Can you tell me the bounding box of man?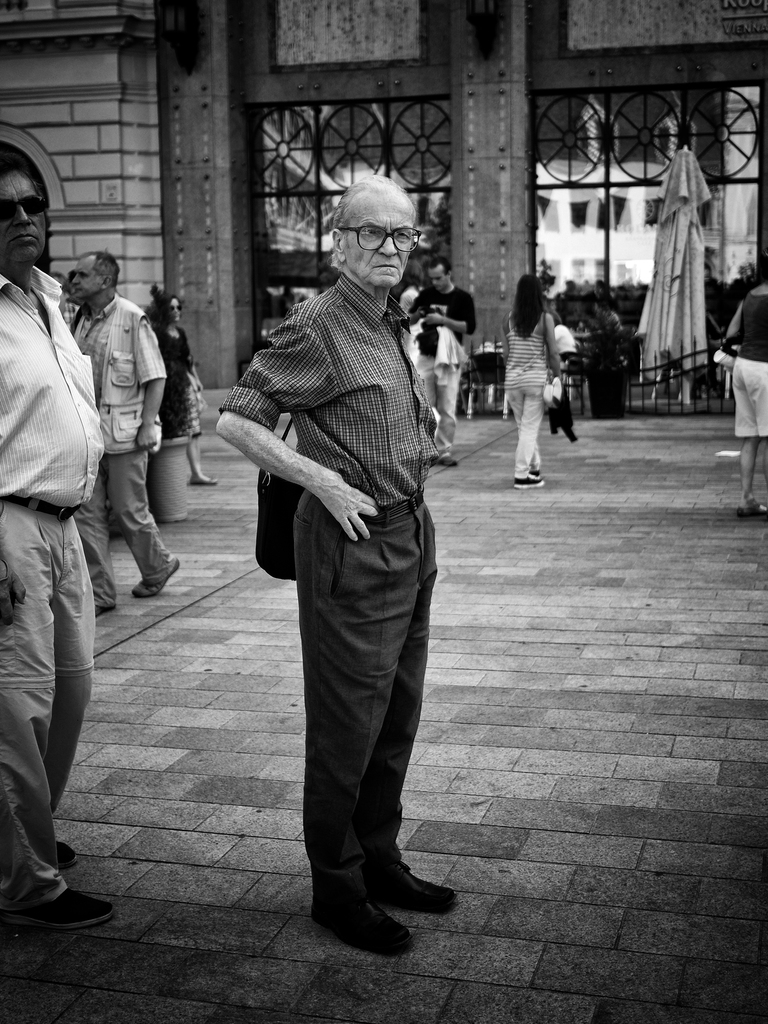
[0,146,120,941].
